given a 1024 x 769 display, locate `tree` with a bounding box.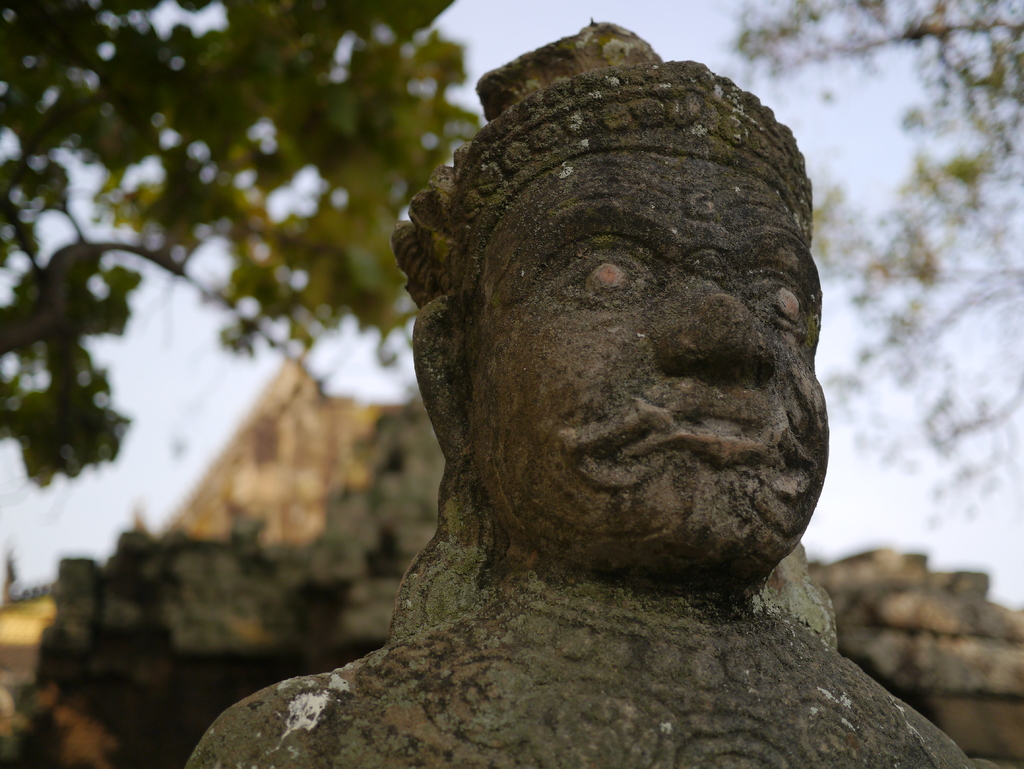
Located: <region>719, 1, 1017, 505</region>.
